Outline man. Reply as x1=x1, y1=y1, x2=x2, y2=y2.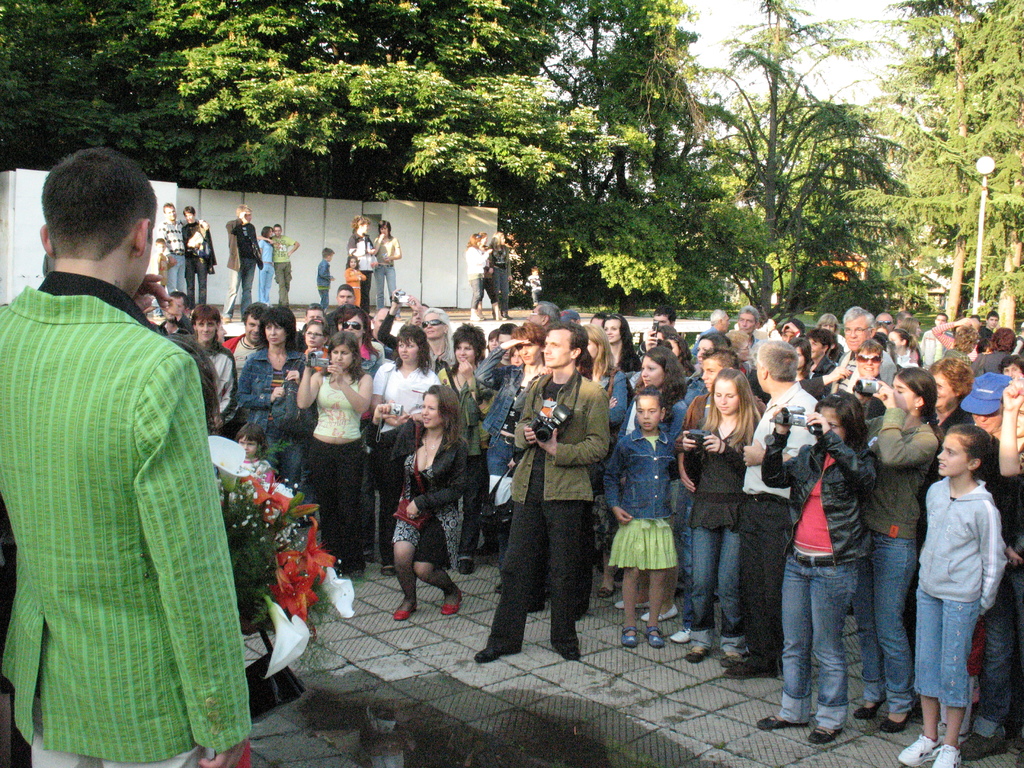
x1=348, y1=213, x2=373, y2=313.
